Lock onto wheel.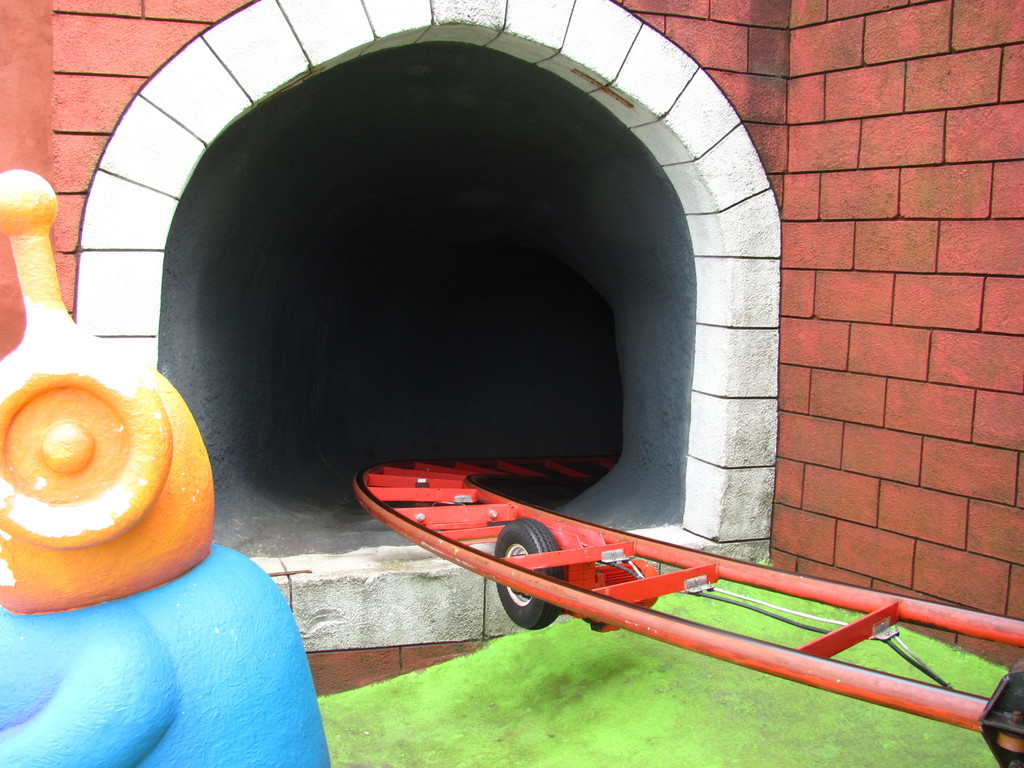
Locked: BBox(489, 508, 574, 632).
